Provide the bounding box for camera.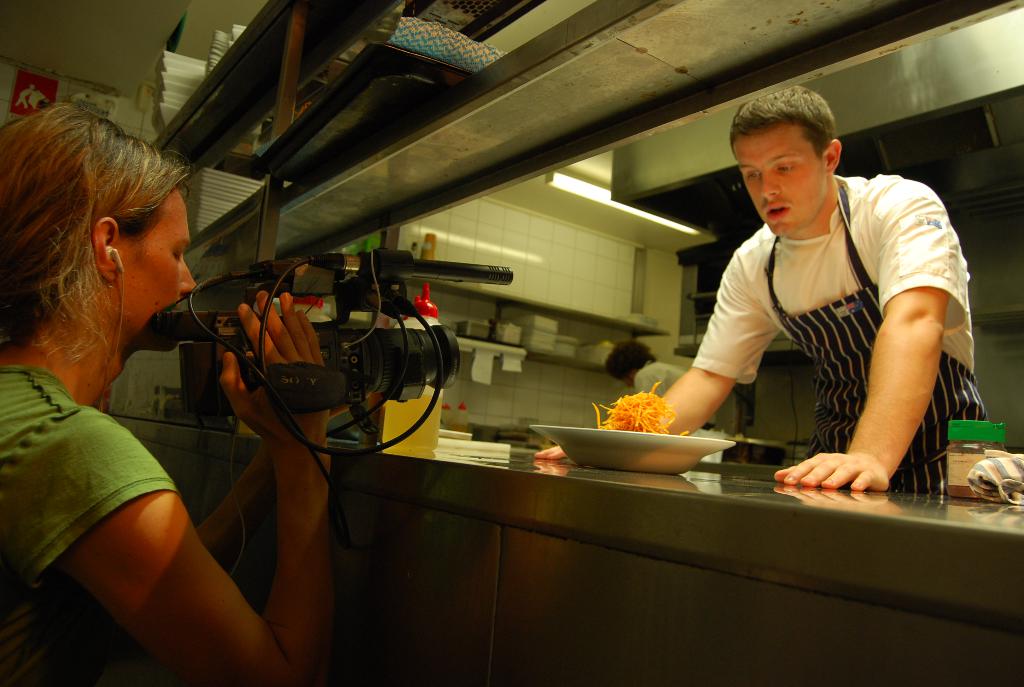
131, 250, 515, 410.
